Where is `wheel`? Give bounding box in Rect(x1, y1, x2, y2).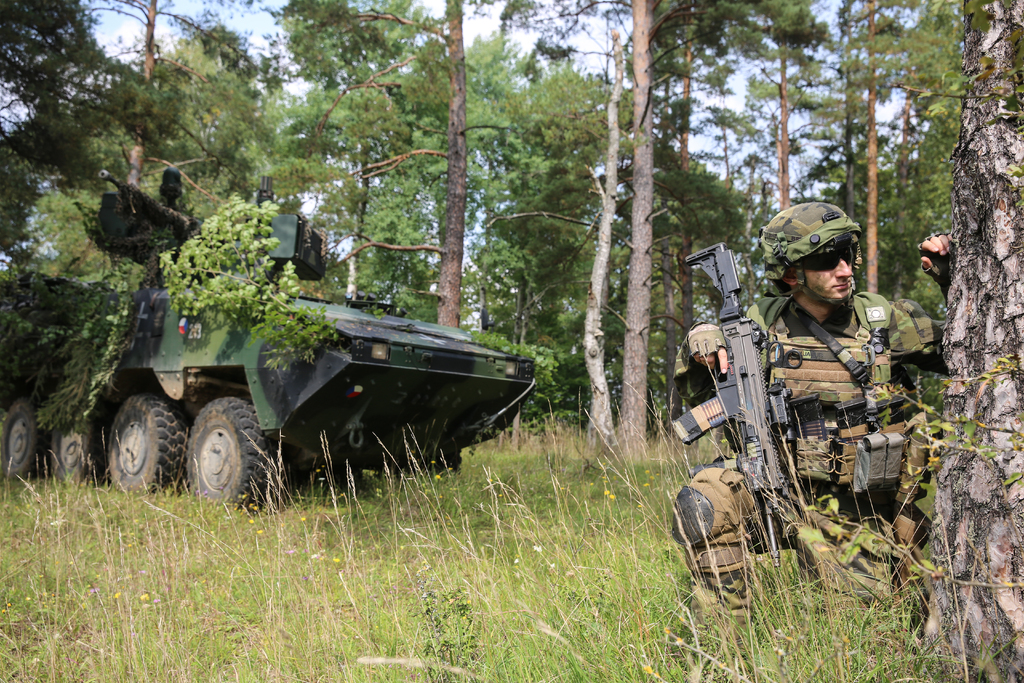
Rect(49, 408, 102, 487).
